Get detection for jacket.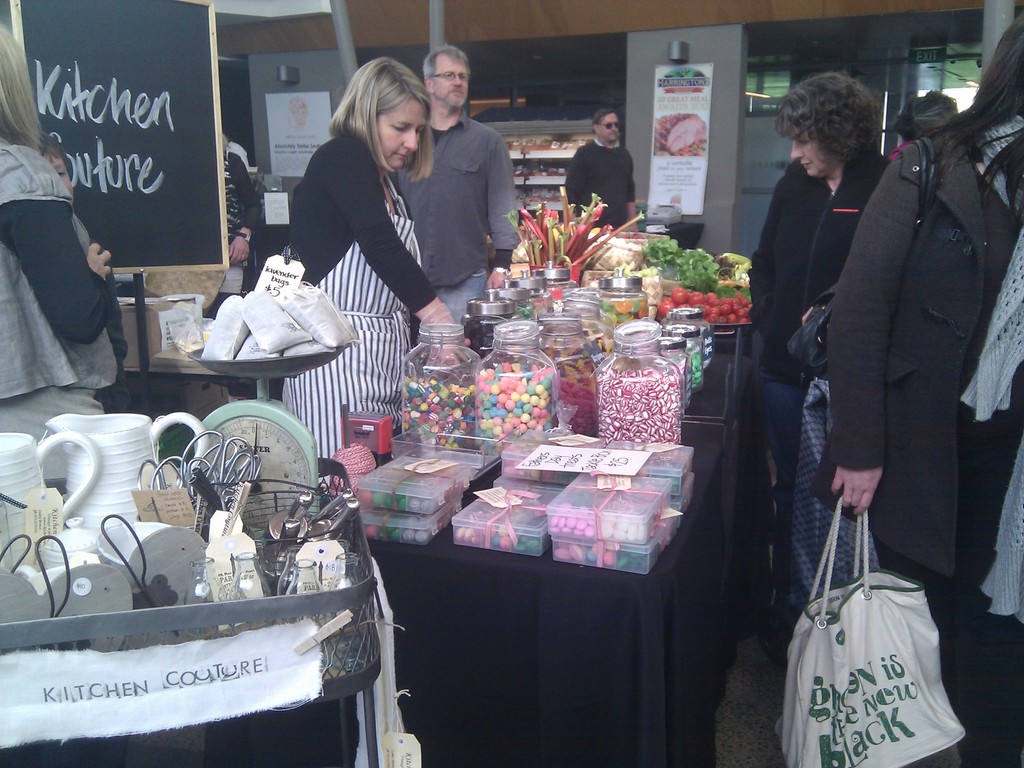
Detection: {"left": 0, "top": 134, "right": 125, "bottom": 408}.
